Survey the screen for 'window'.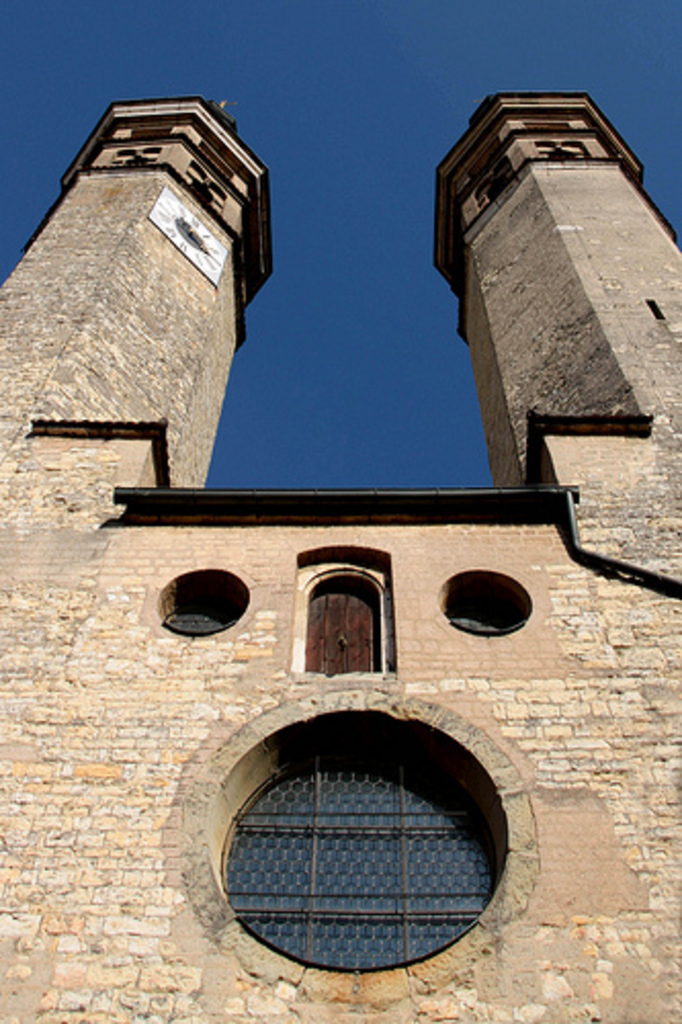
Survey found: box(446, 584, 535, 643).
